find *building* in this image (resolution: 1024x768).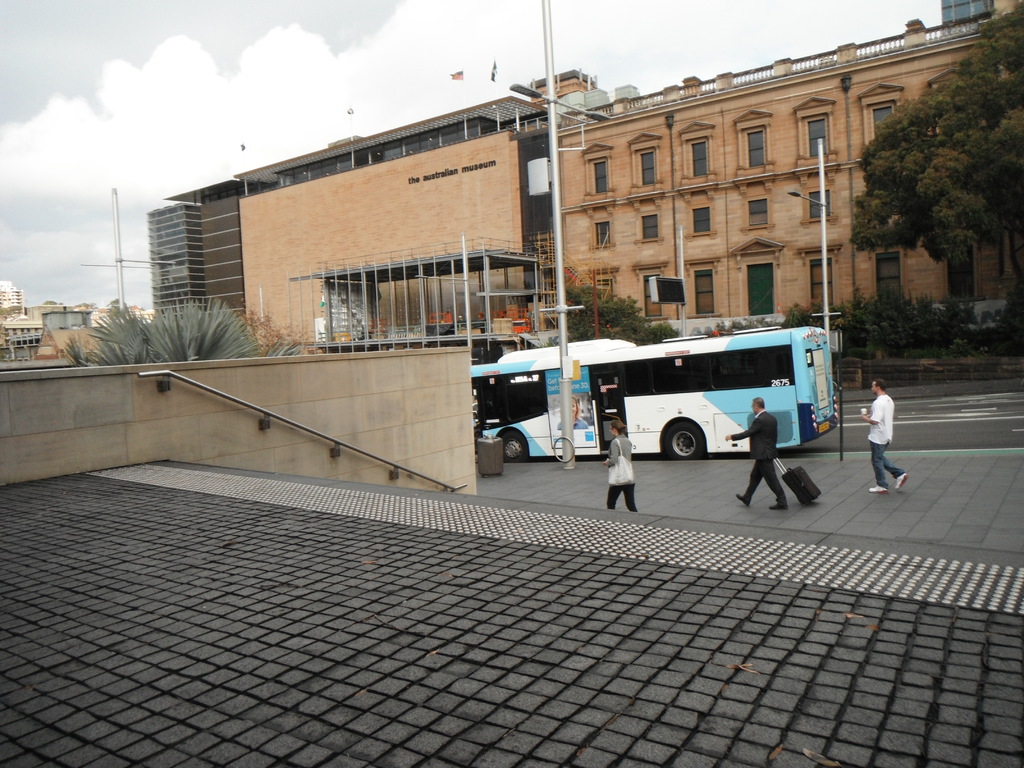
bbox=[145, 95, 540, 318].
